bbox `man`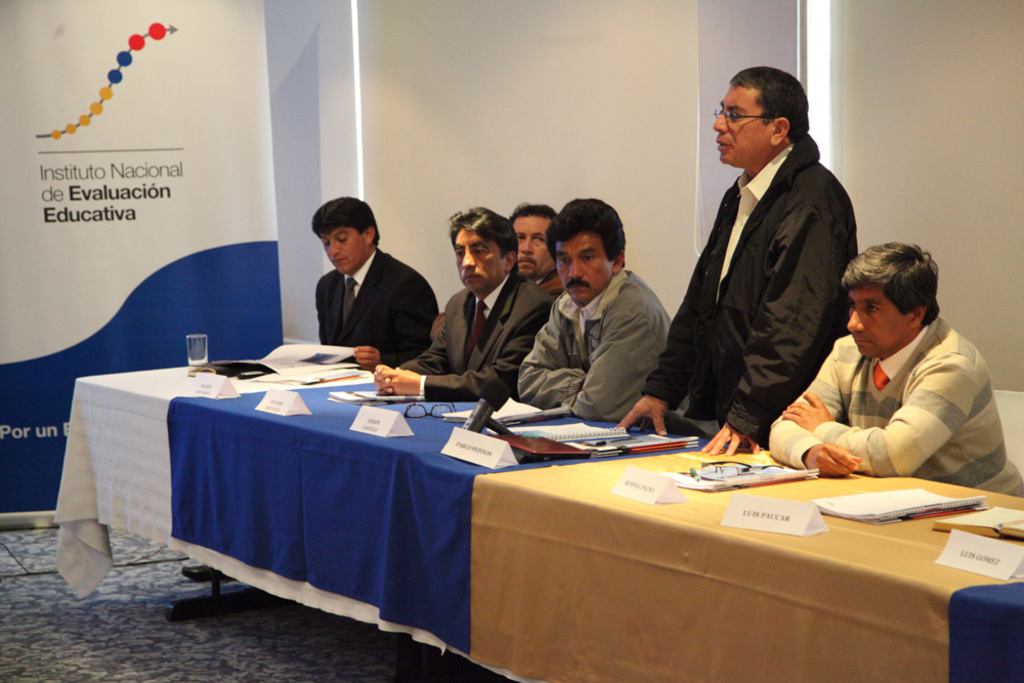
crop(372, 203, 557, 397)
